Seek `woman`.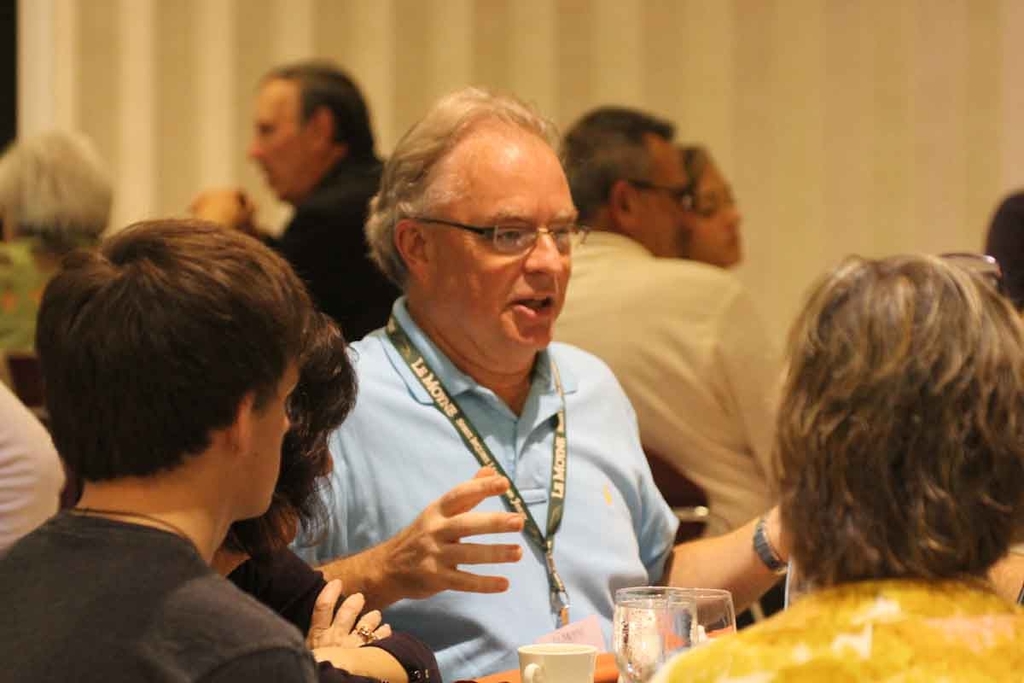
crop(59, 311, 443, 682).
